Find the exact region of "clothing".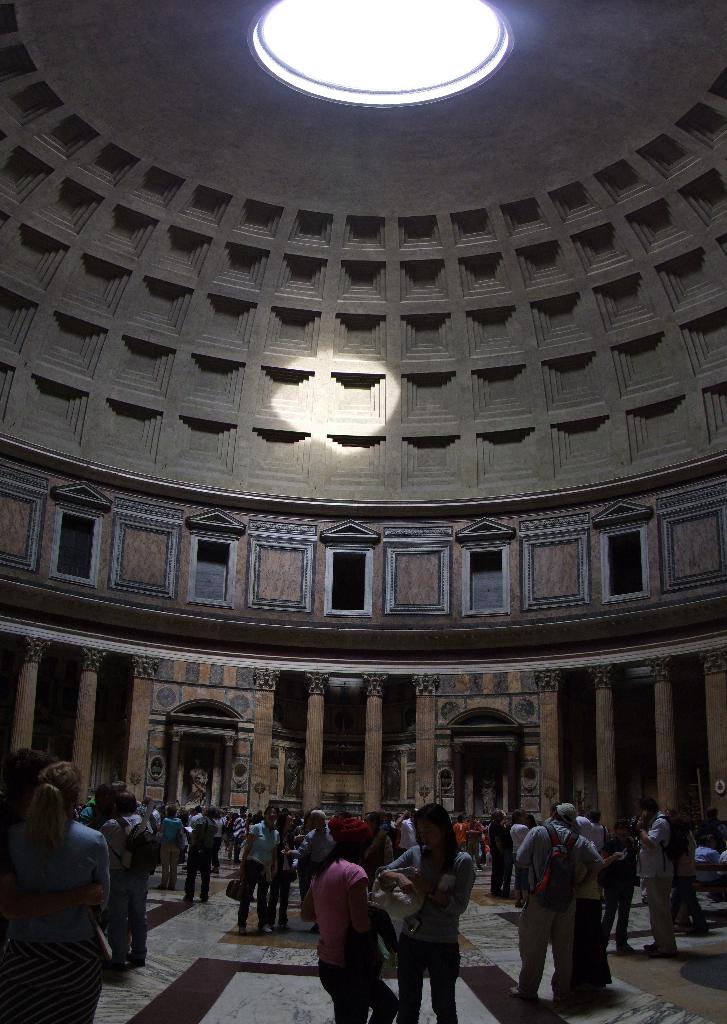
Exact region: {"x1": 449, "y1": 822, "x2": 466, "y2": 845}.
